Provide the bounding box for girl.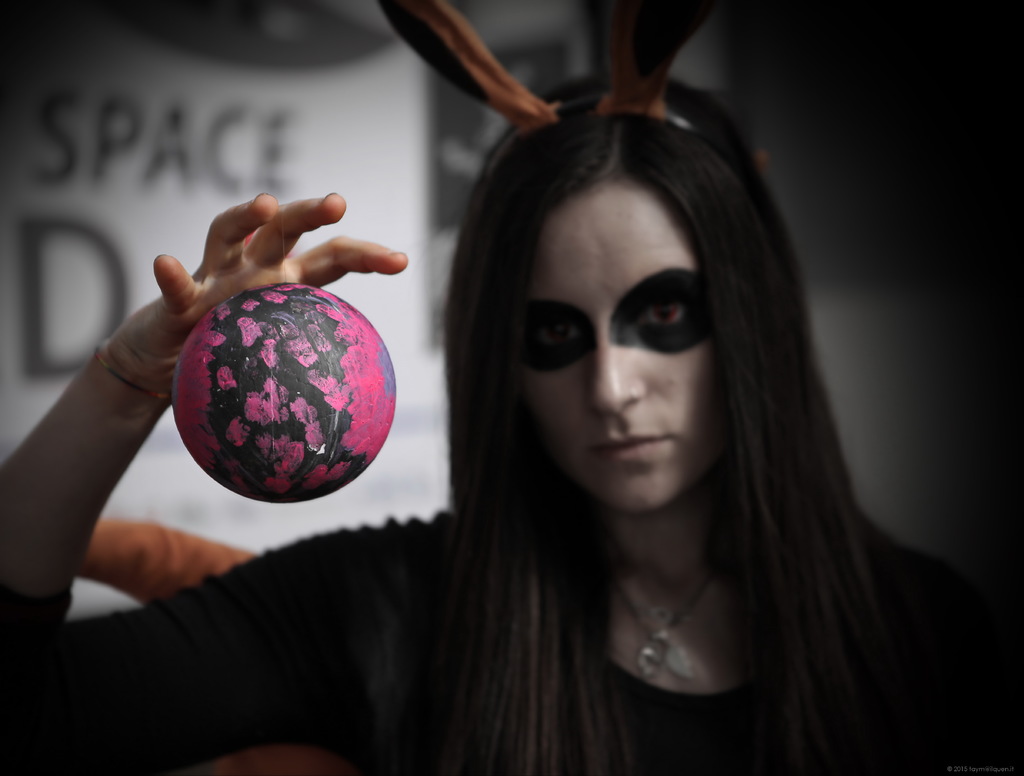
x1=0, y1=0, x2=1023, y2=775.
